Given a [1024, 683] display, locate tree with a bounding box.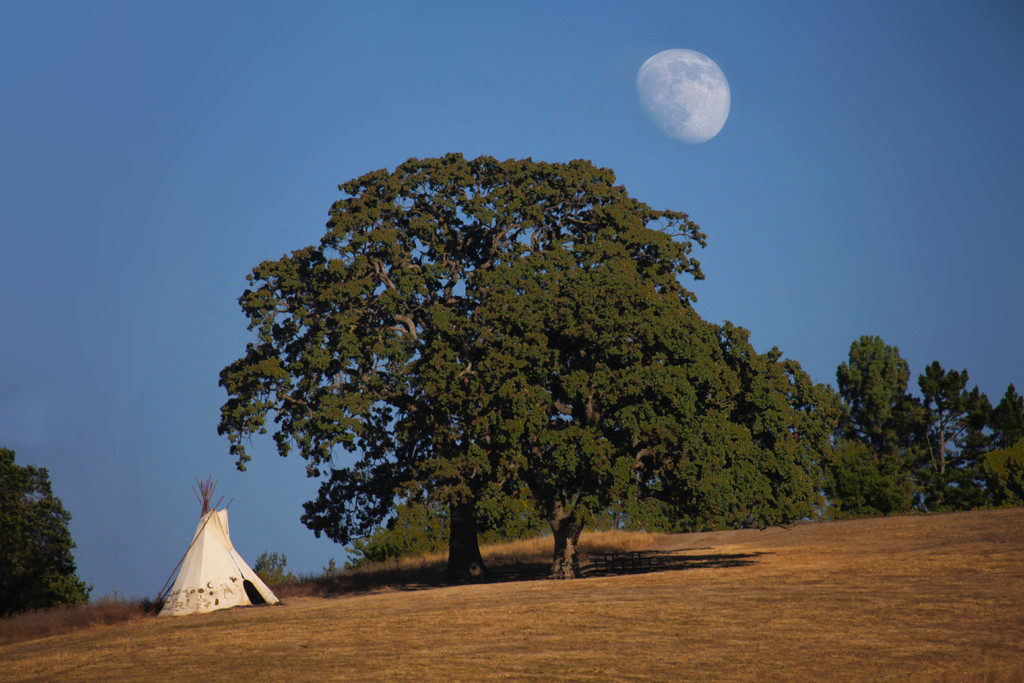
Located: x1=726 y1=347 x2=849 y2=546.
